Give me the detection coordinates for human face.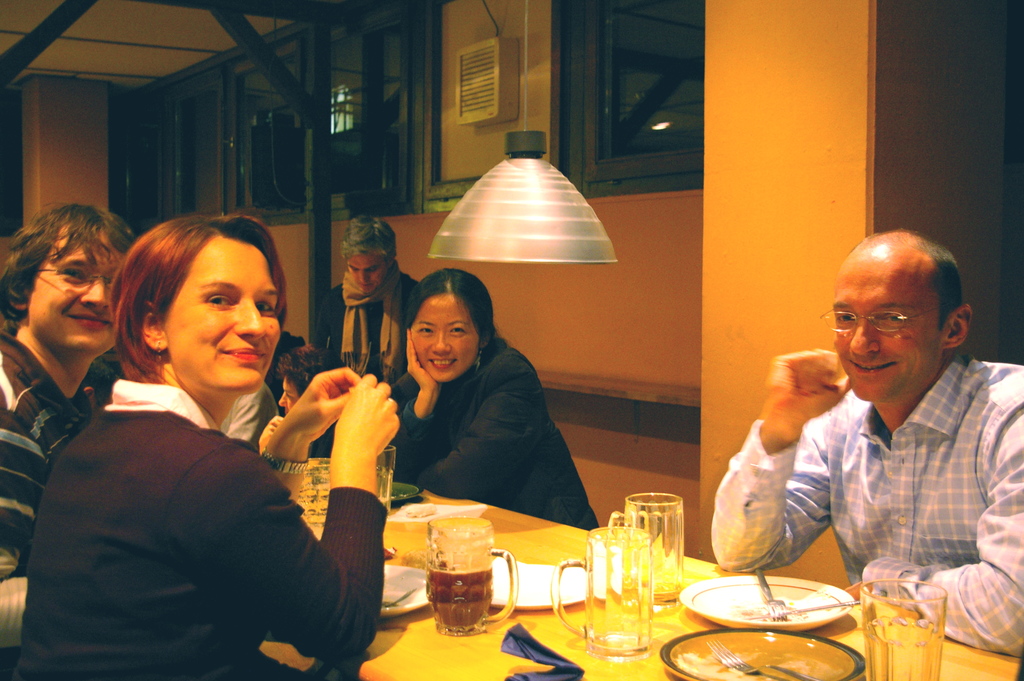
[left=351, top=250, right=383, bottom=295].
